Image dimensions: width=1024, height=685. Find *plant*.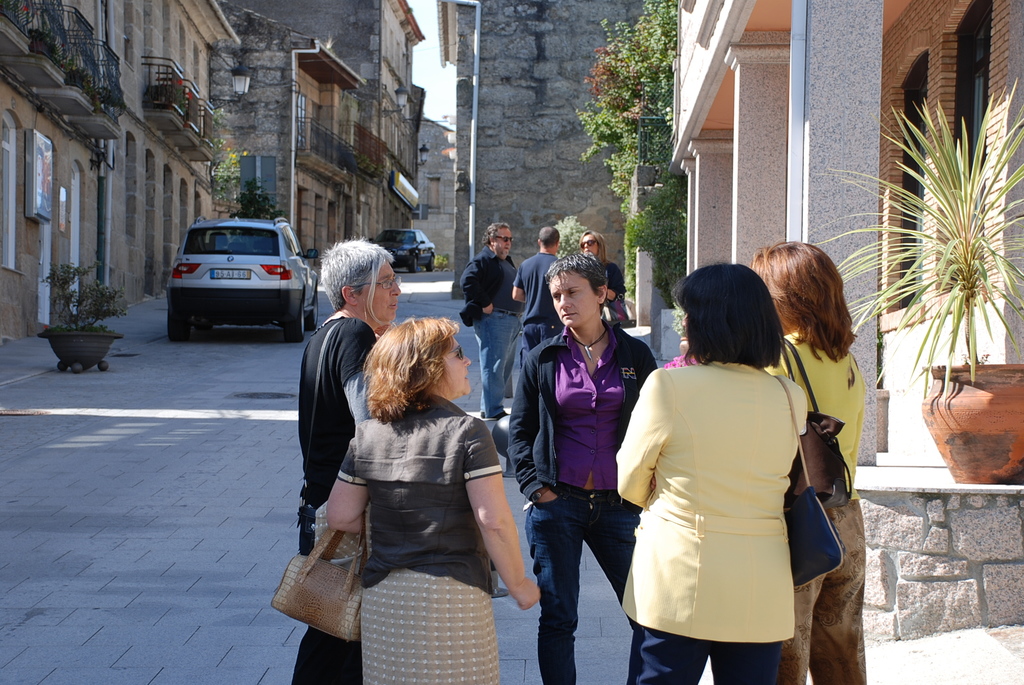
x1=548, y1=210, x2=580, y2=264.
